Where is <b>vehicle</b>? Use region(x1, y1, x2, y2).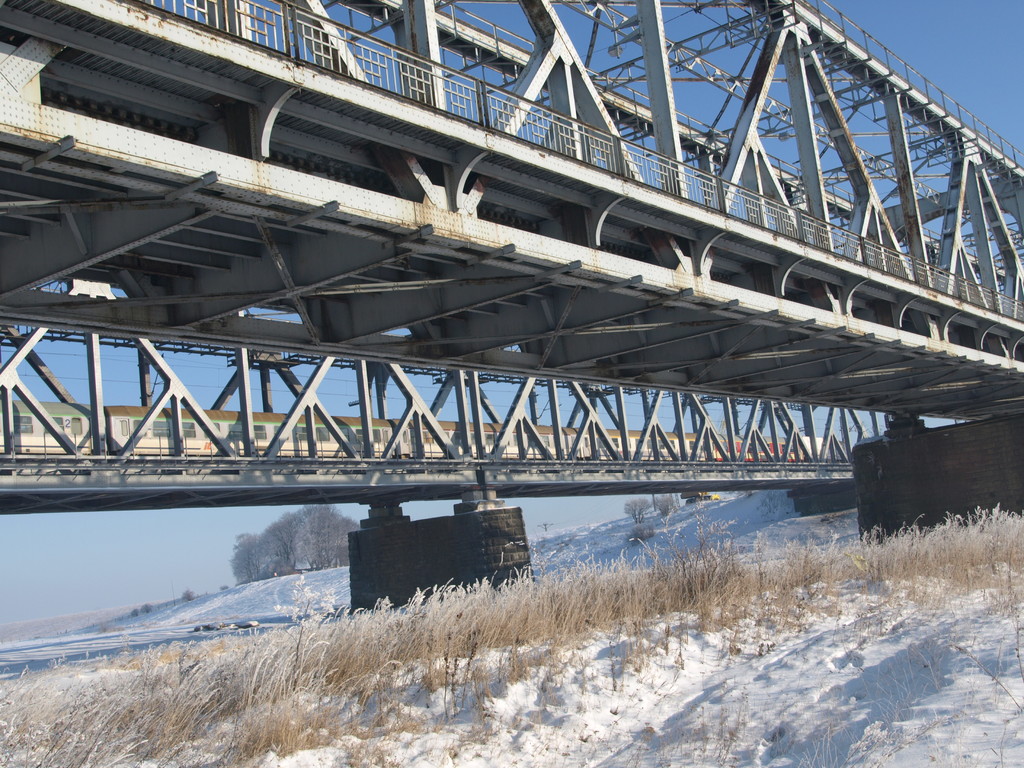
region(1, 397, 849, 466).
